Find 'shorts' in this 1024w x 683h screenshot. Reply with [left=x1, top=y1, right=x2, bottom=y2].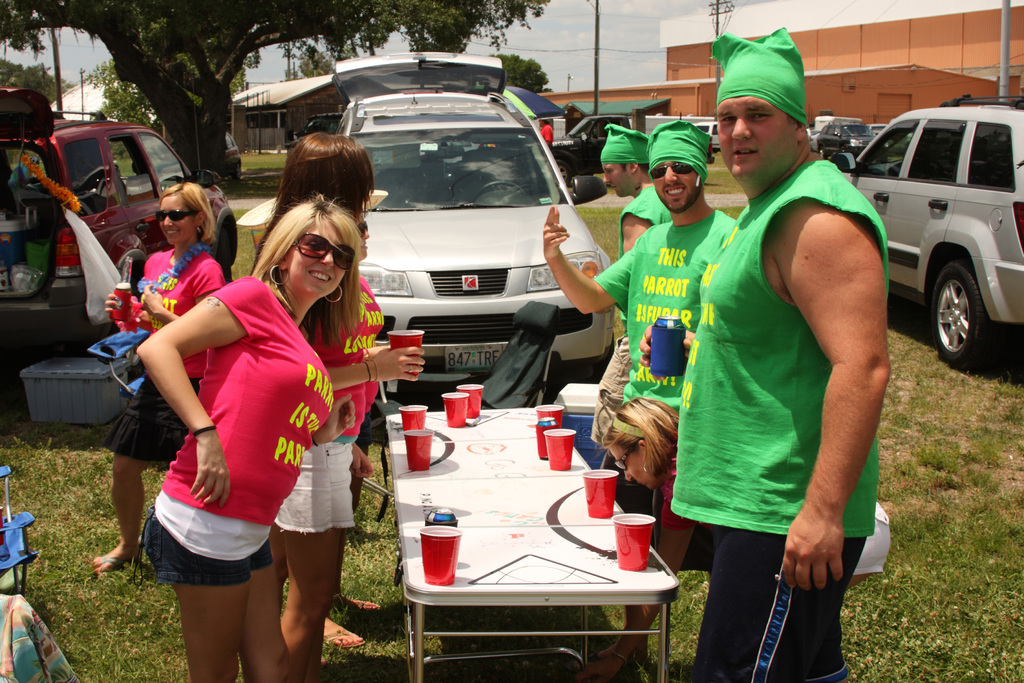
[left=277, top=439, right=355, bottom=536].
